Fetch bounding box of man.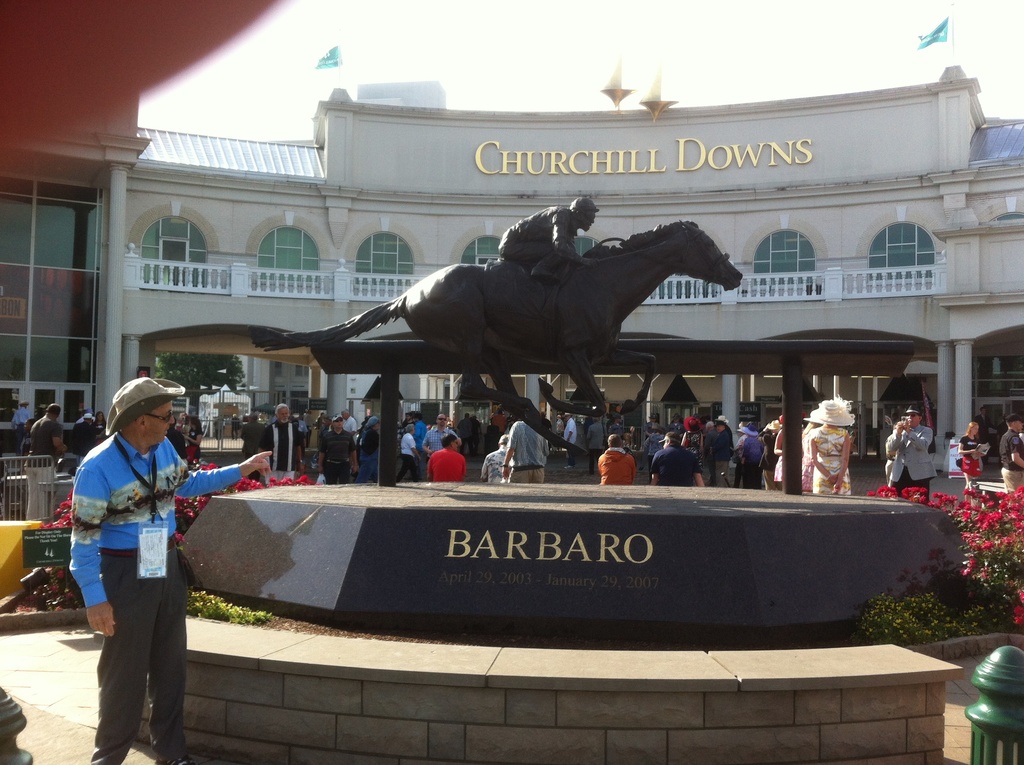
Bbox: Rect(997, 415, 1023, 494).
